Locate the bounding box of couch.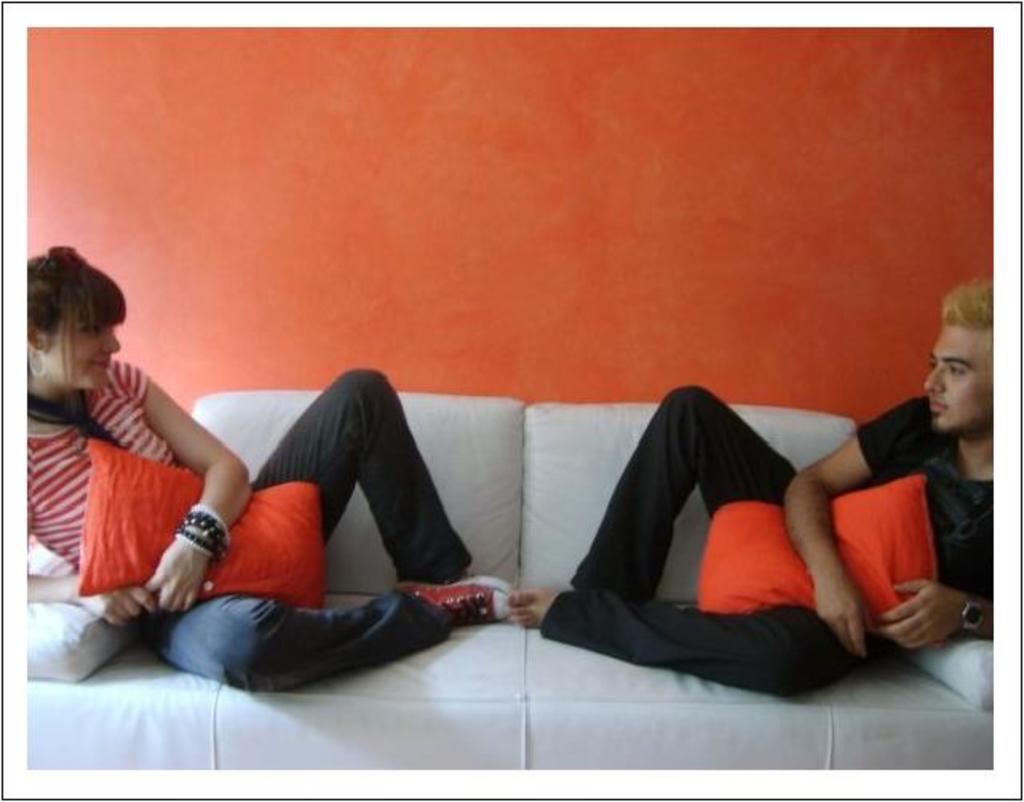
Bounding box: {"x1": 5, "y1": 302, "x2": 1023, "y2": 770}.
